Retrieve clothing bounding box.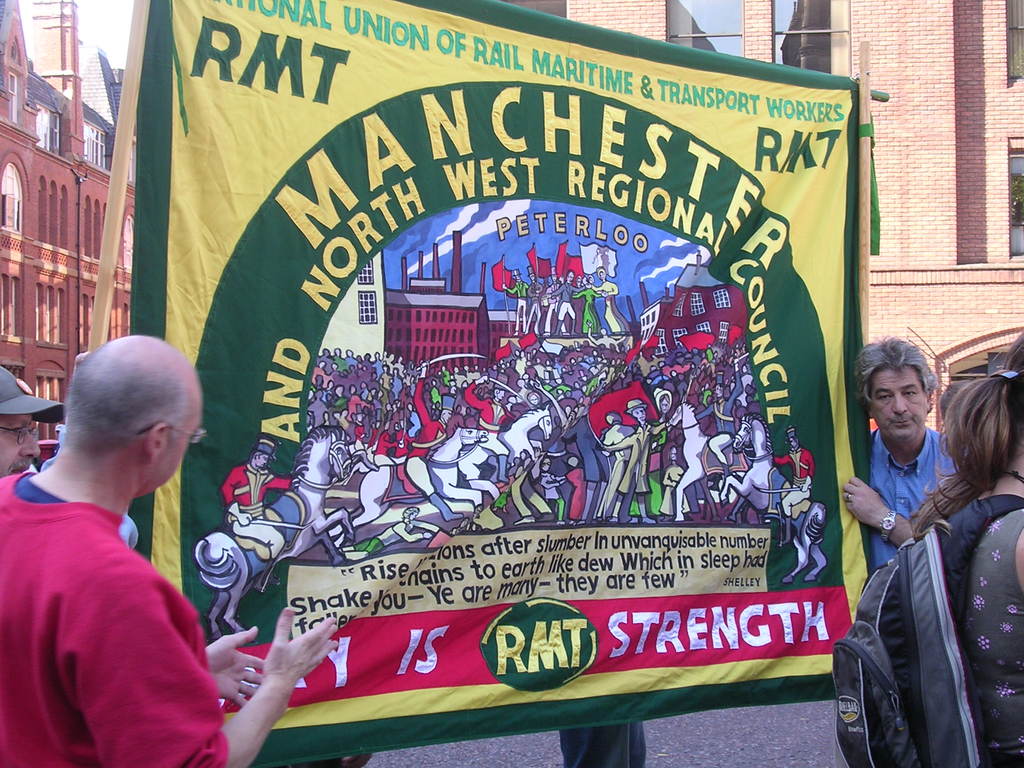
Bounding box: [0, 471, 263, 767].
